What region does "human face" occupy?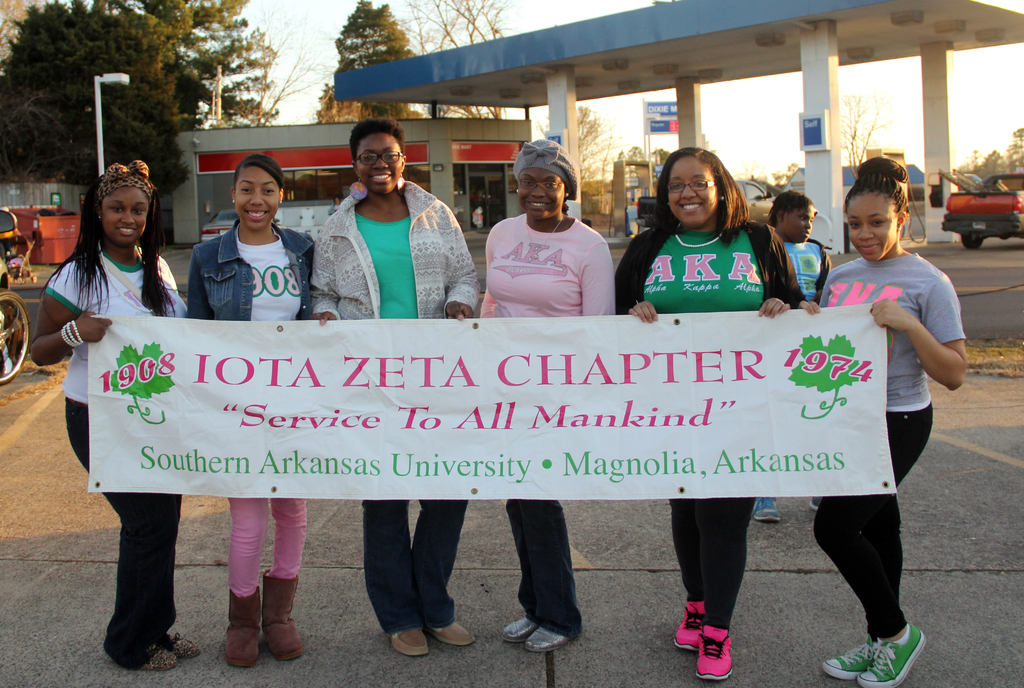
locate(789, 202, 811, 245).
